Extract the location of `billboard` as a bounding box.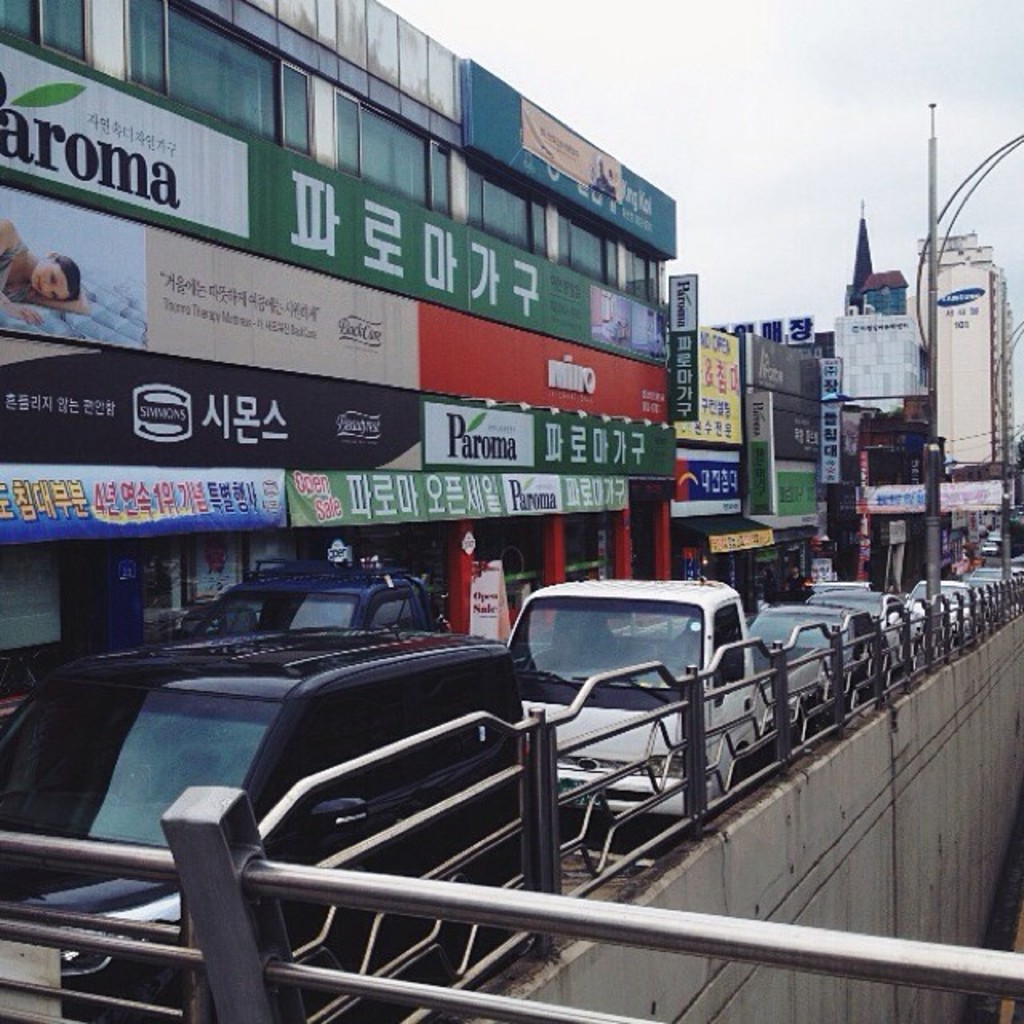
0, 469, 283, 531.
